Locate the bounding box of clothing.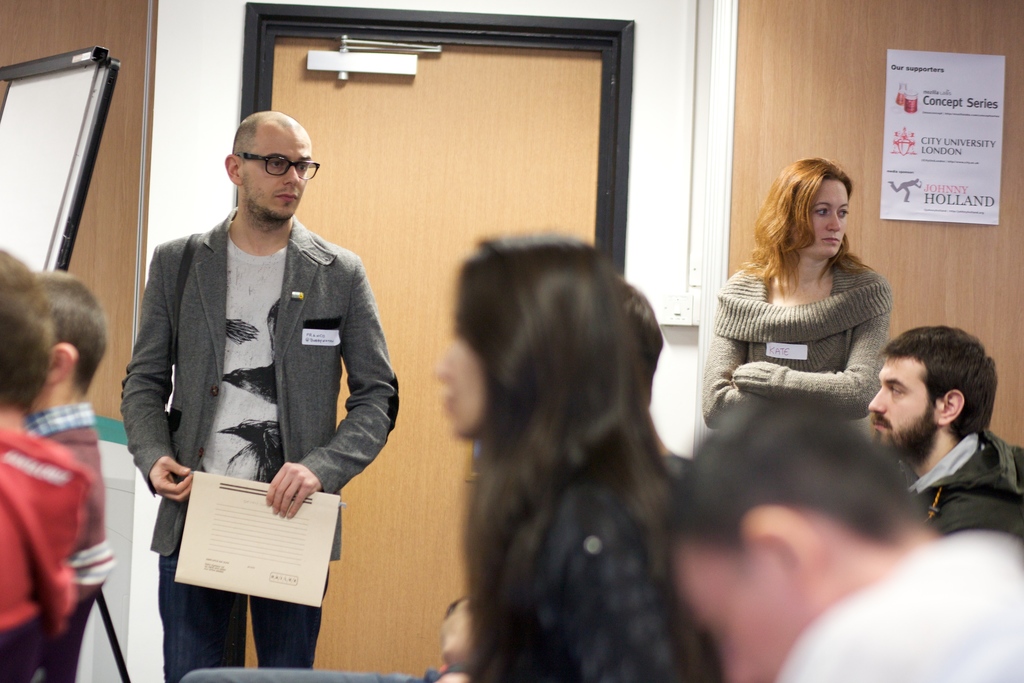
Bounding box: rect(905, 424, 1023, 543).
